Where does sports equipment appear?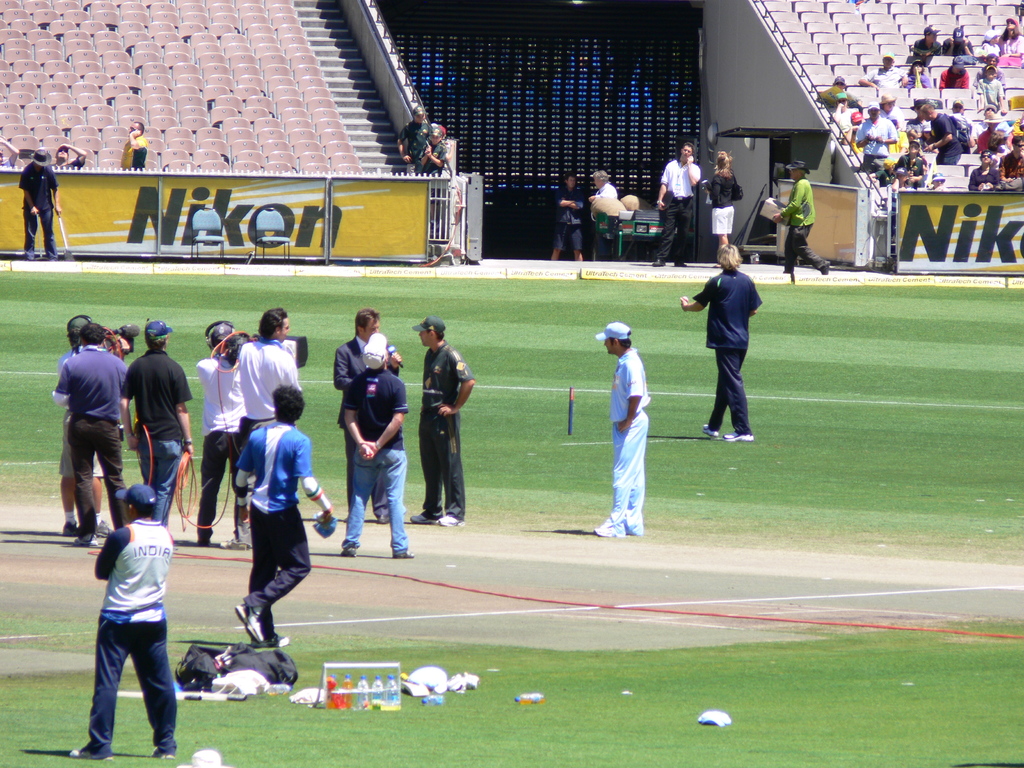
Appears at 72/742/111/762.
